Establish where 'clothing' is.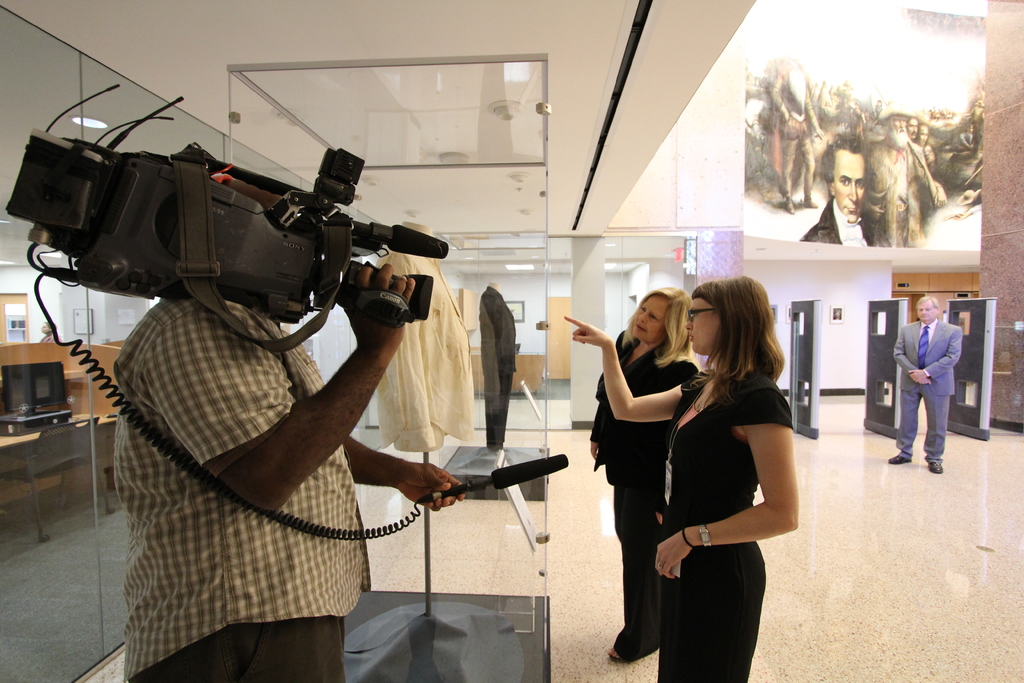
Established at bbox=[372, 220, 479, 454].
